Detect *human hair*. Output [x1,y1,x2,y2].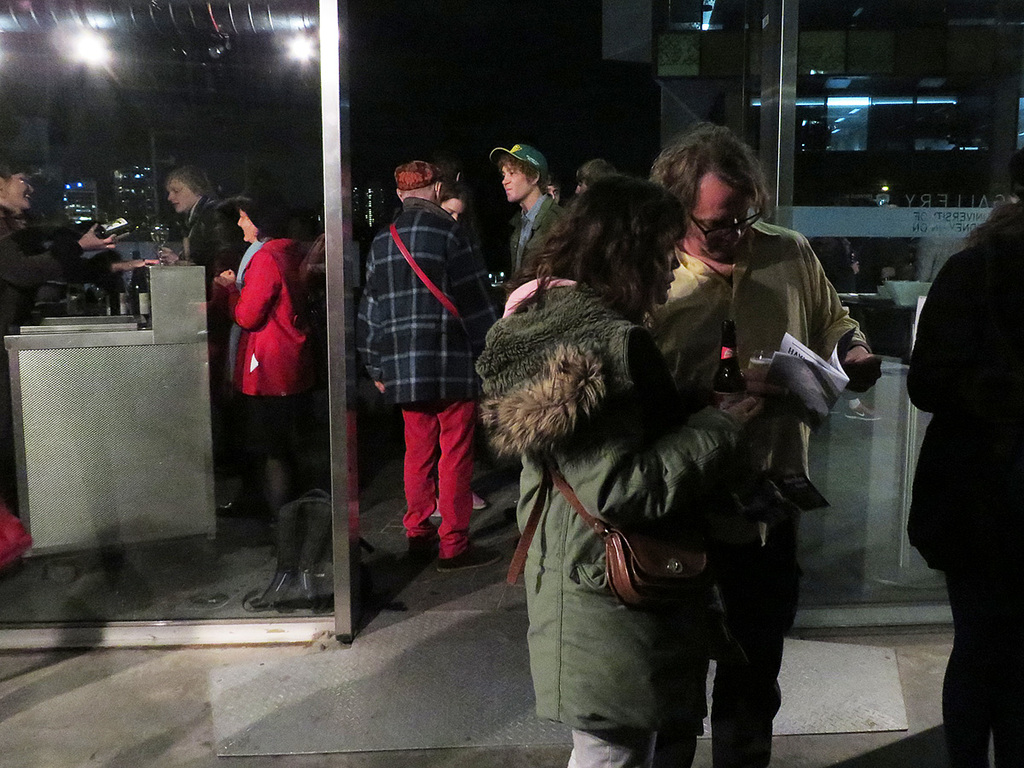
[166,161,217,199].
